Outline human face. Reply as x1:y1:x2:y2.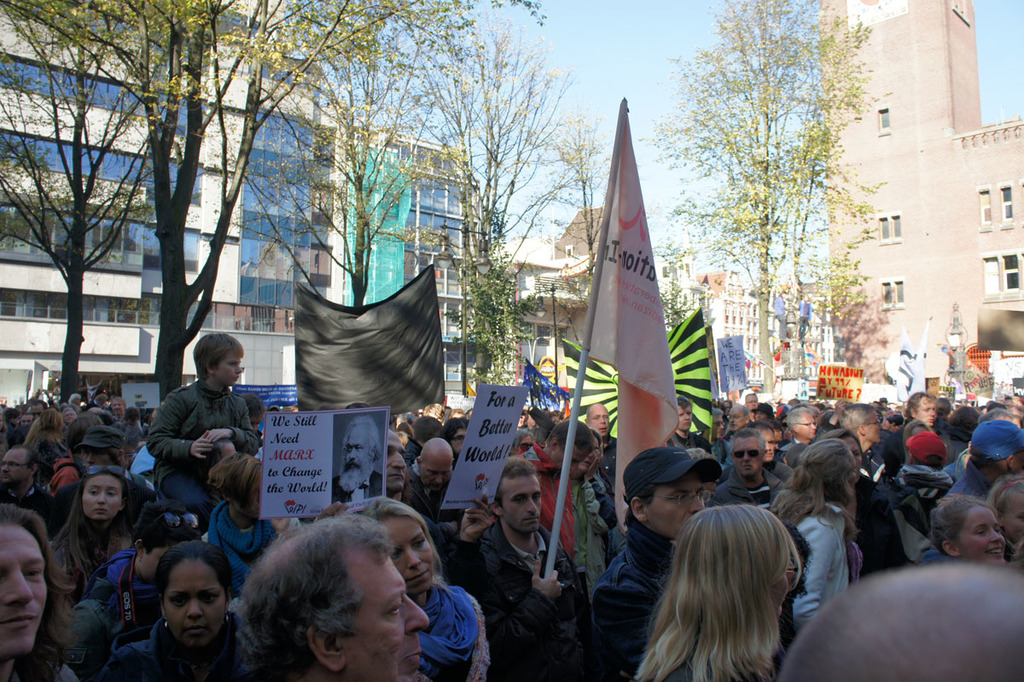
912:398:940:426.
